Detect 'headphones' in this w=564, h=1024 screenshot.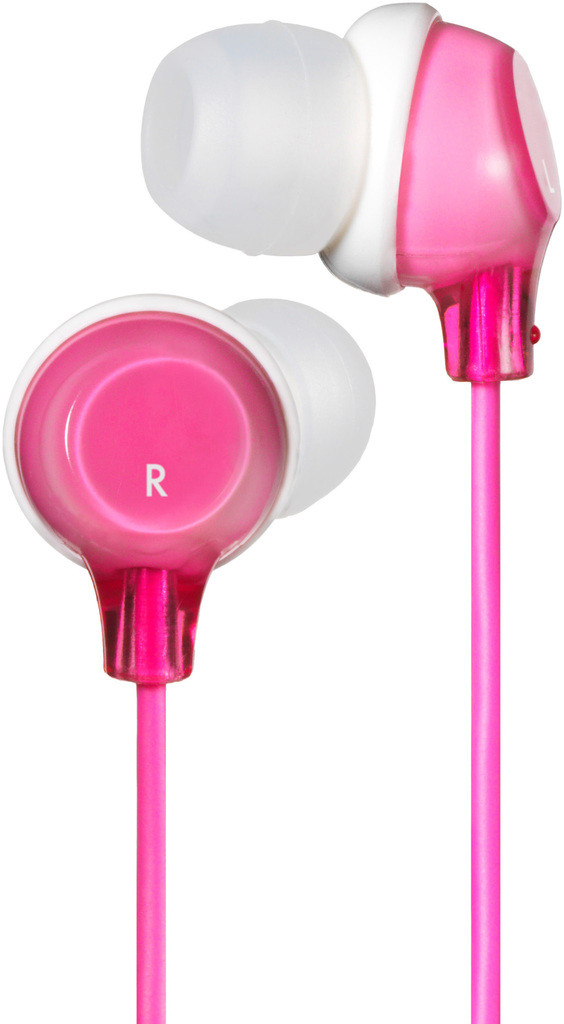
Detection: 0, 0, 563, 1023.
